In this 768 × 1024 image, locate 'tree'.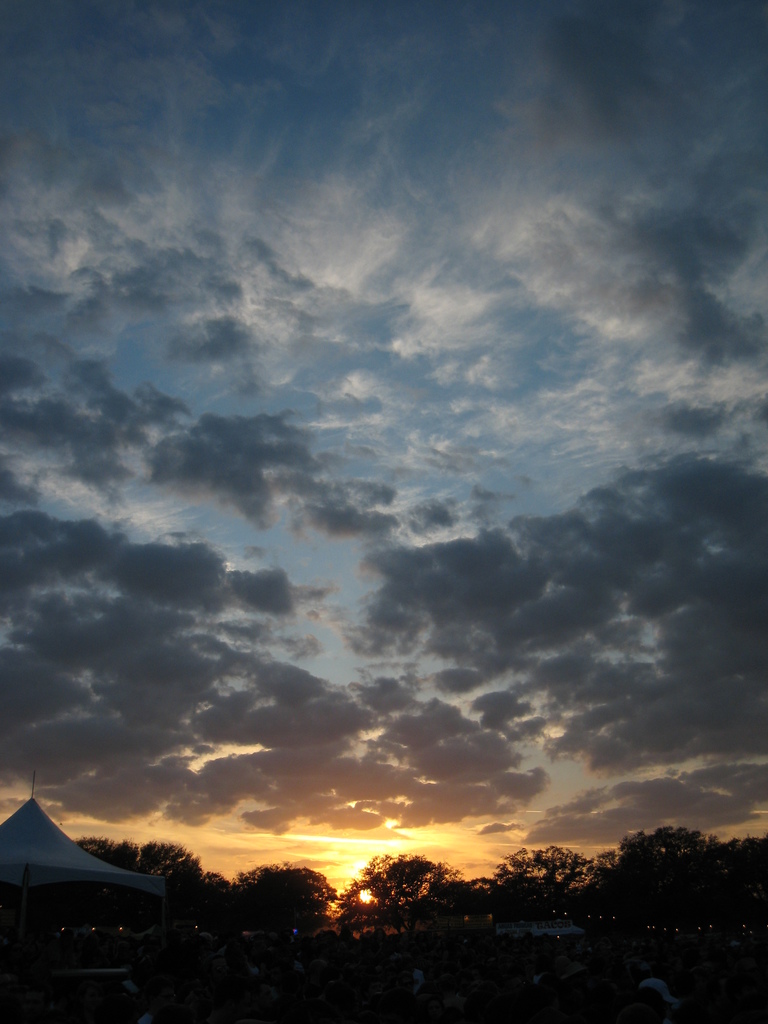
Bounding box: bbox=(486, 836, 630, 924).
